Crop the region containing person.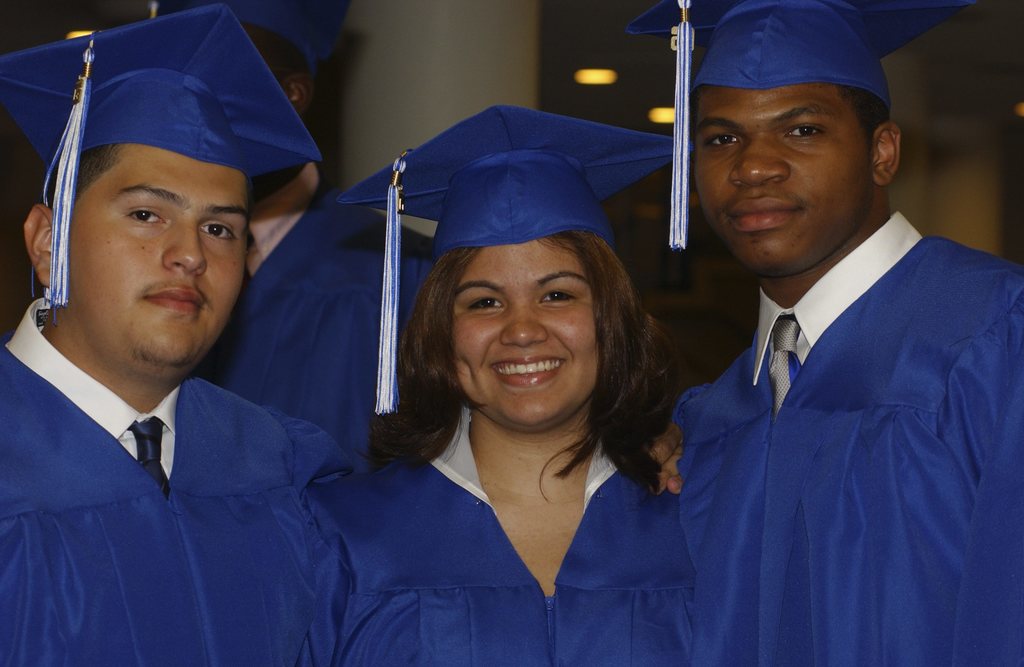
Crop region: [x1=0, y1=3, x2=319, y2=666].
